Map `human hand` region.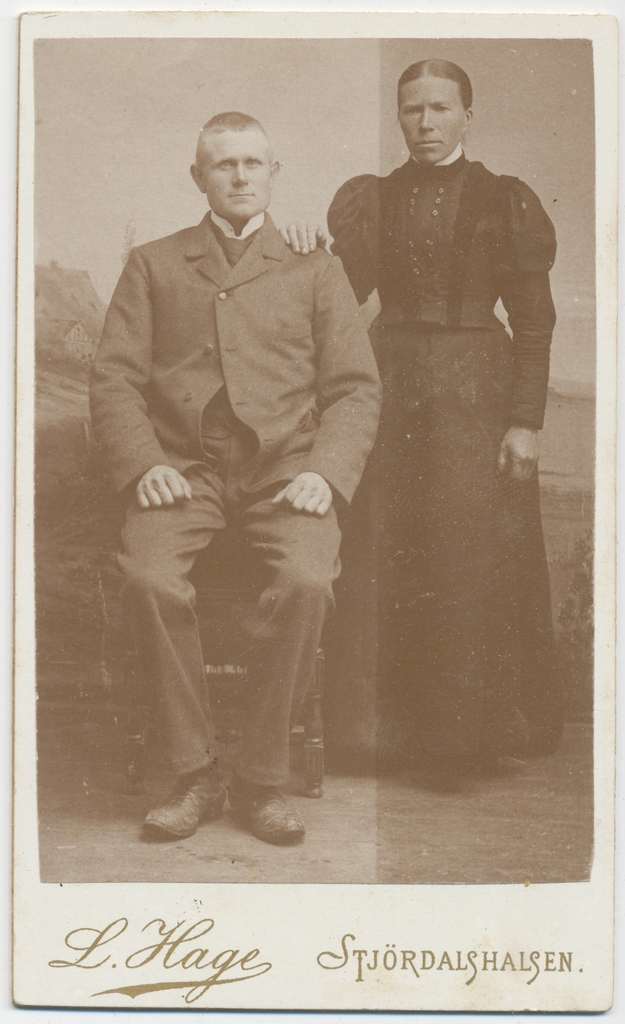
Mapped to left=269, top=474, right=335, bottom=519.
